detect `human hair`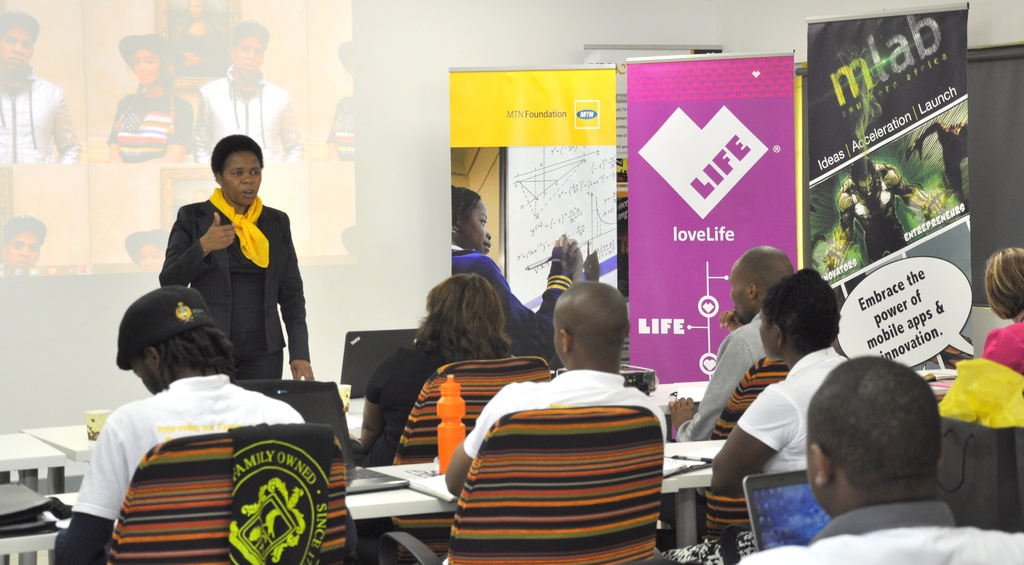
{"left": 157, "top": 329, "right": 234, "bottom": 382}
